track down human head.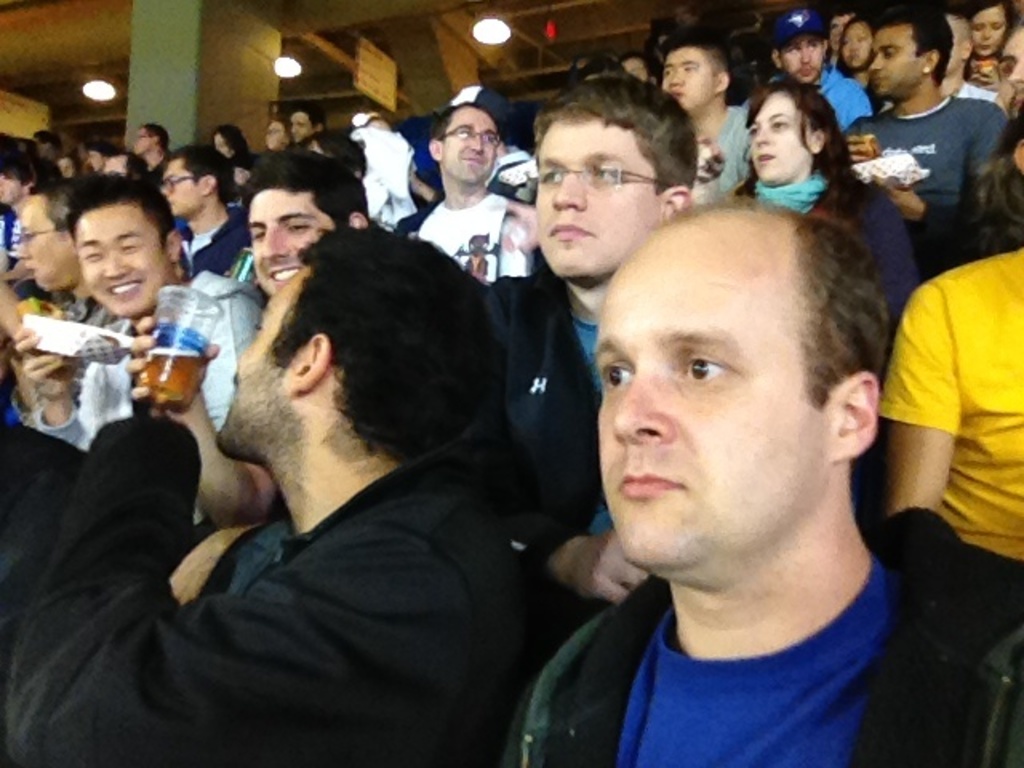
Tracked to (158, 147, 235, 216).
